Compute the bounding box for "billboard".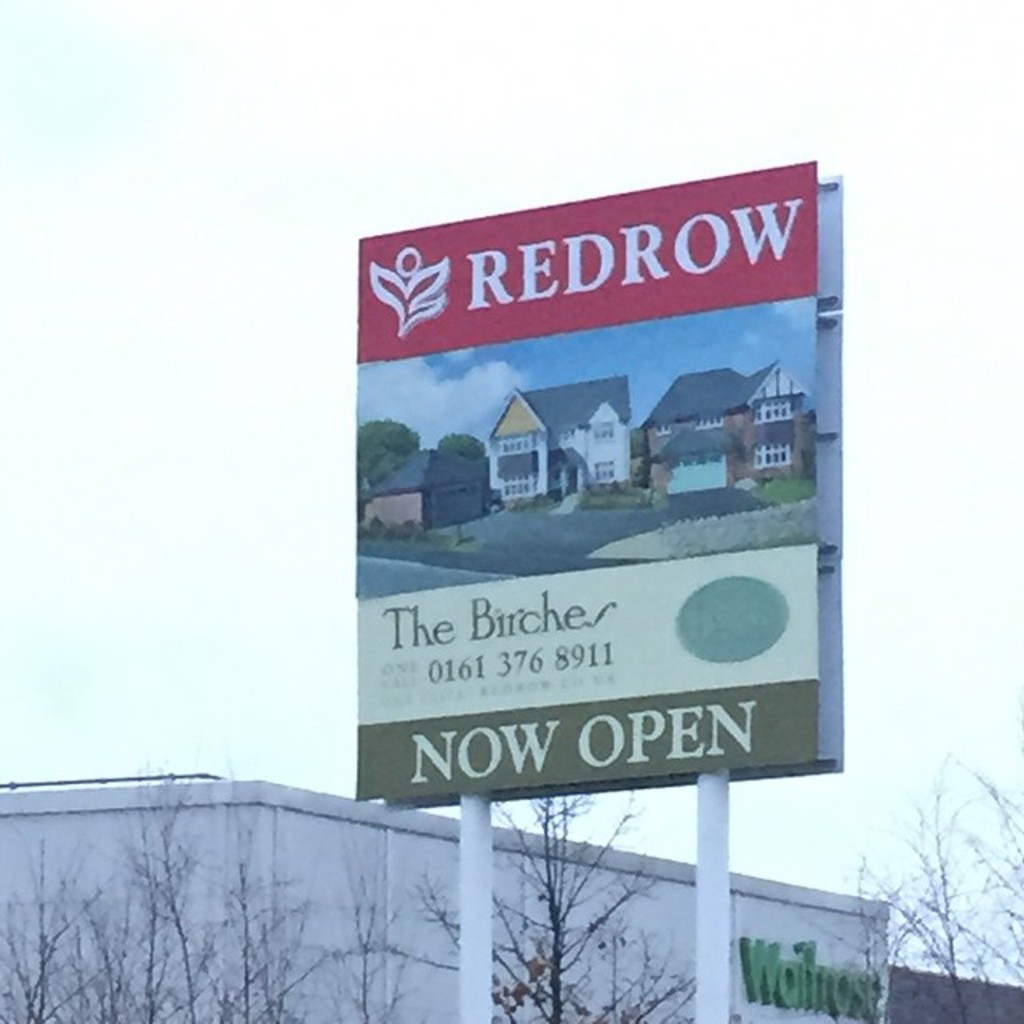
354 160 819 802.
